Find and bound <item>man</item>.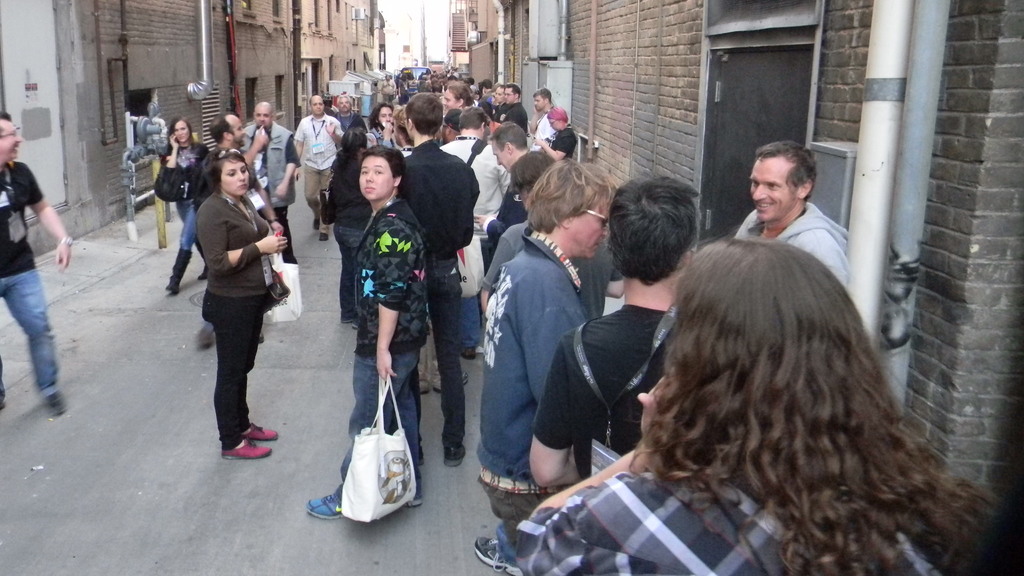
Bound: [x1=300, y1=142, x2=435, y2=519].
